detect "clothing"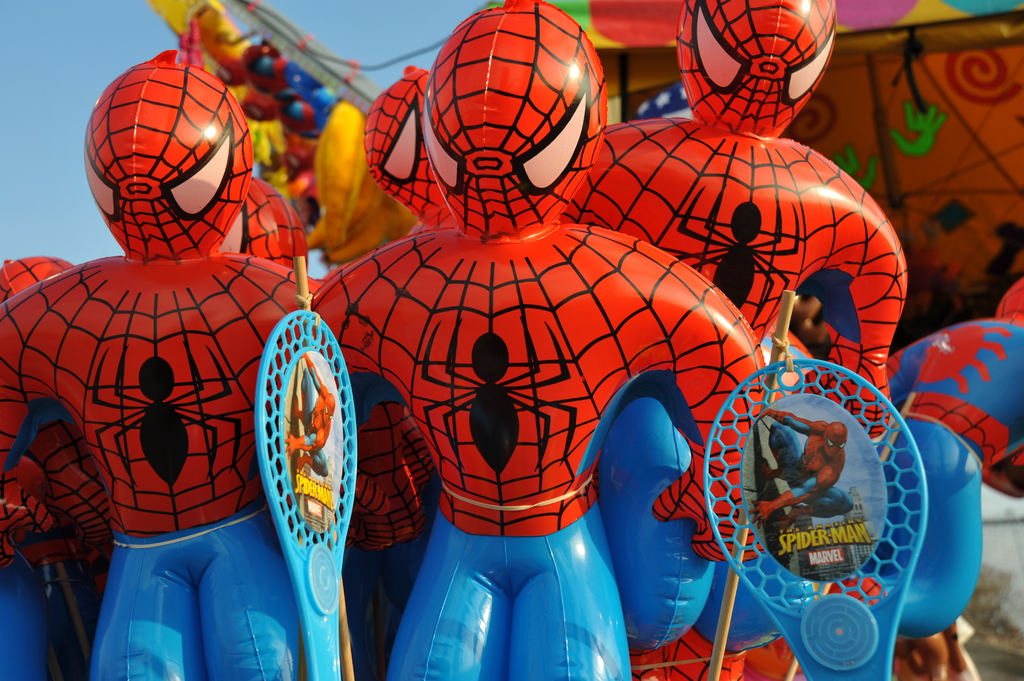
0, 44, 319, 678
